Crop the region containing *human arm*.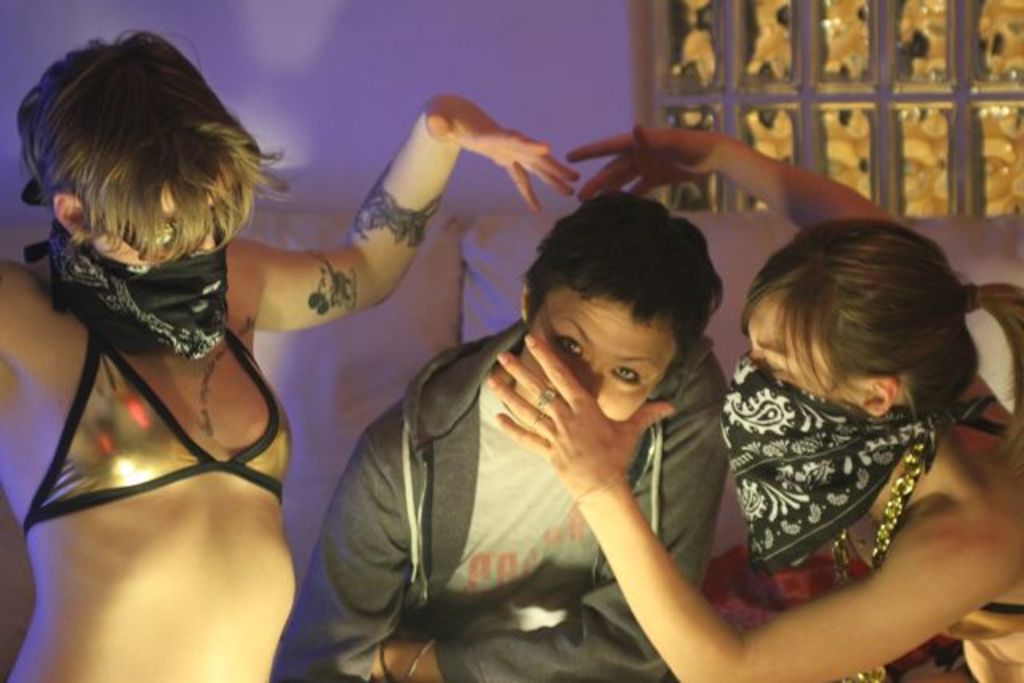
Crop region: BBox(482, 314, 1018, 681).
